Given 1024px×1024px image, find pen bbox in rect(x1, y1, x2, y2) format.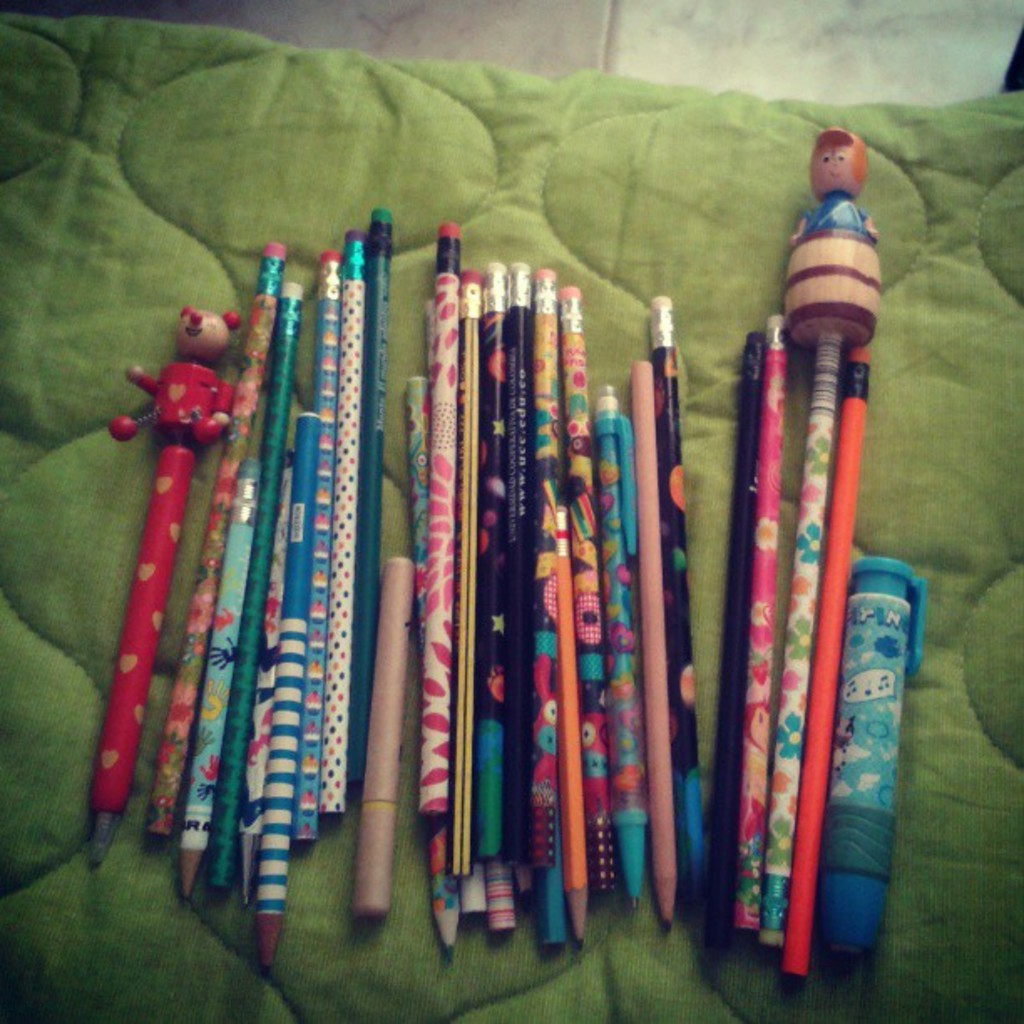
rect(348, 561, 428, 915).
